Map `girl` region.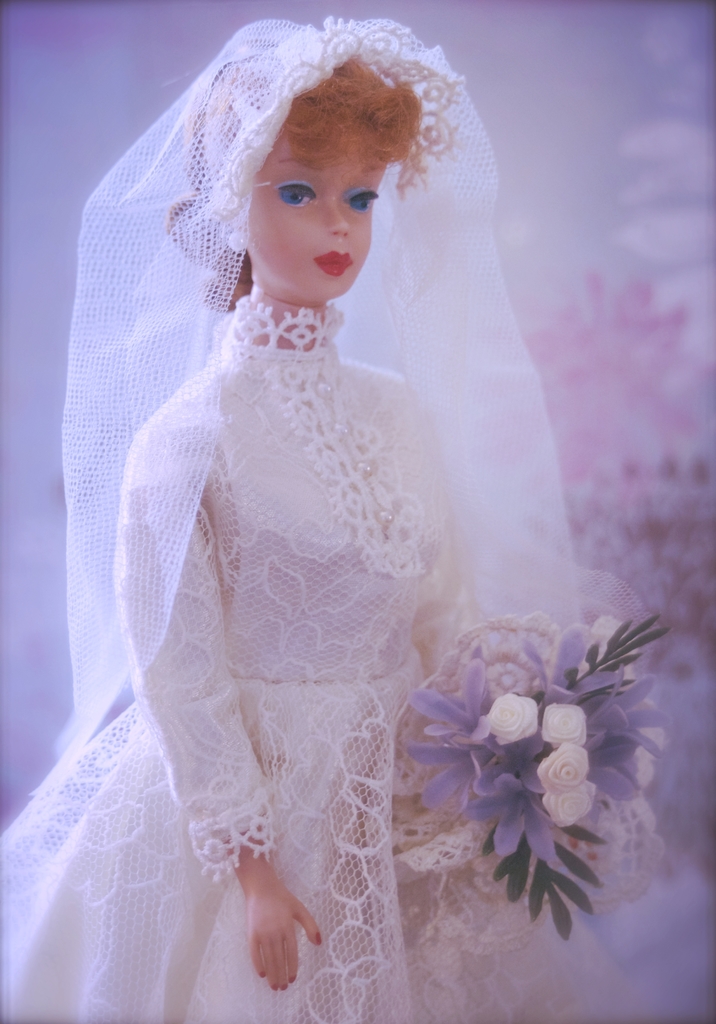
Mapped to x1=0, y1=17, x2=655, y2=1023.
